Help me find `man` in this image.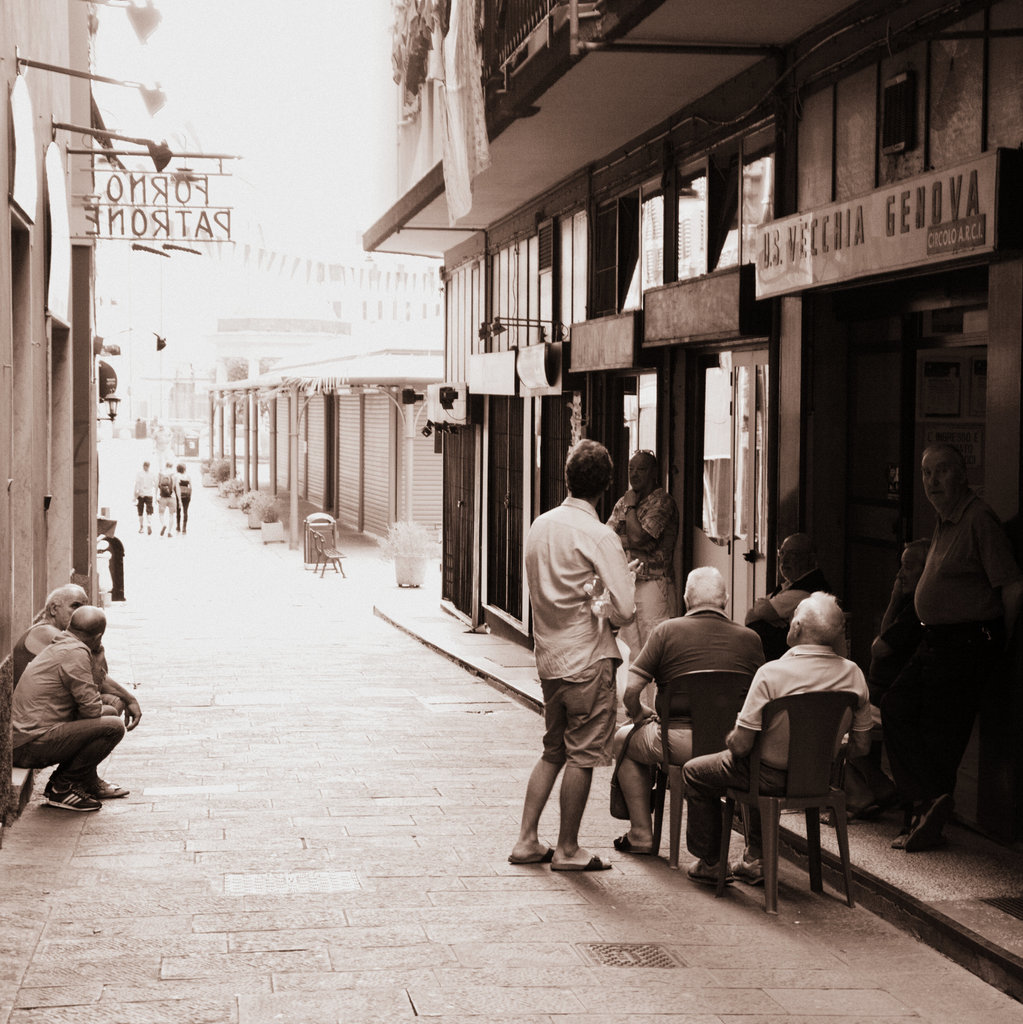
Found it: {"left": 620, "top": 564, "right": 758, "bottom": 865}.
